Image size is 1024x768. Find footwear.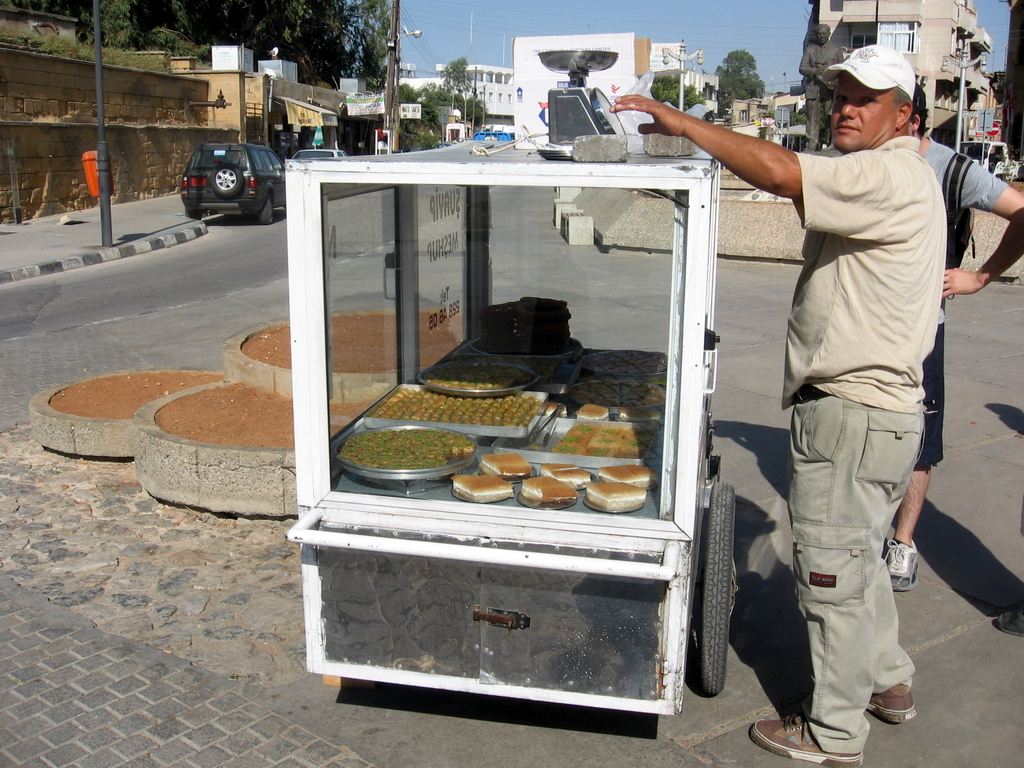
x1=747, y1=712, x2=860, y2=767.
